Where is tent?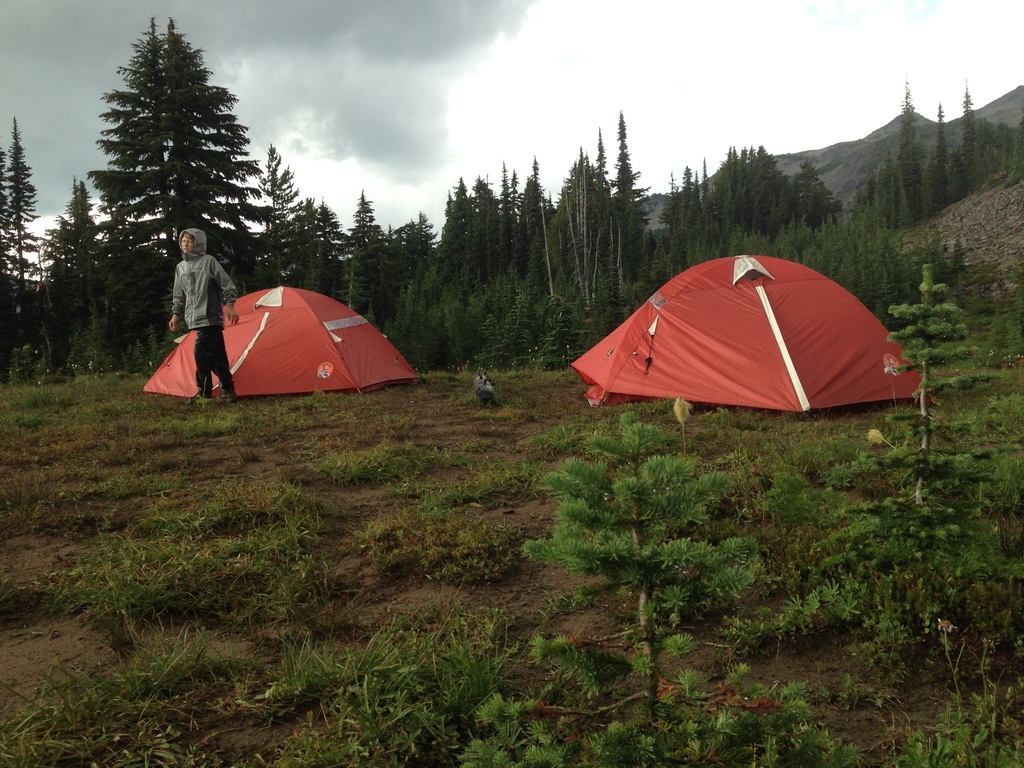
l=567, t=249, r=925, b=433.
